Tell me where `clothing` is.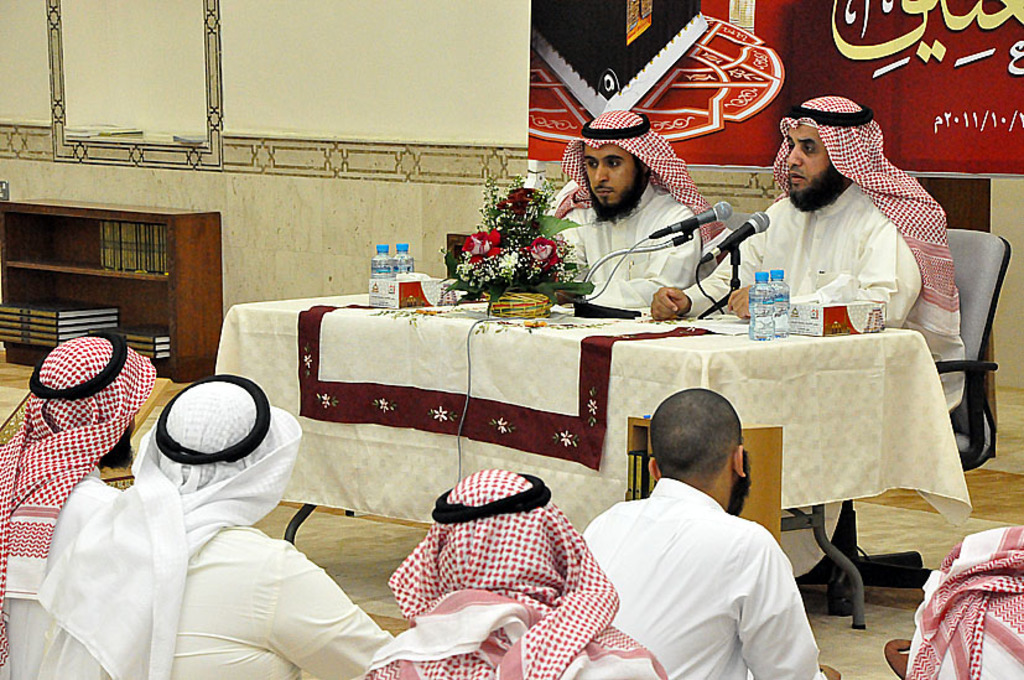
`clothing` is at bbox=(48, 513, 396, 679).
